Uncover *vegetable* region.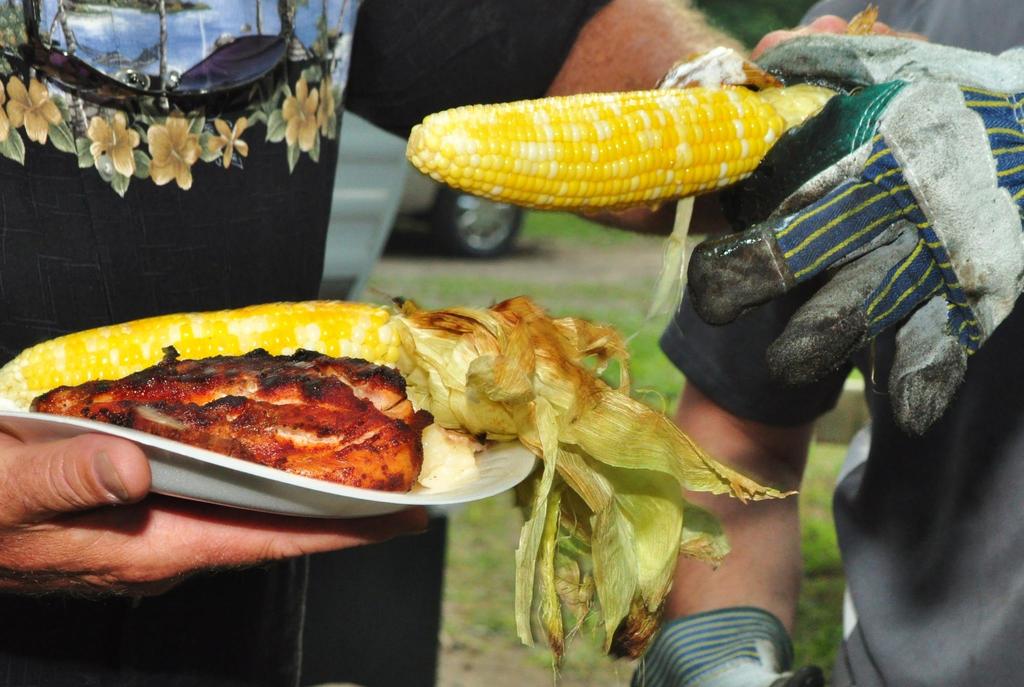
Uncovered: l=0, t=295, r=802, b=659.
